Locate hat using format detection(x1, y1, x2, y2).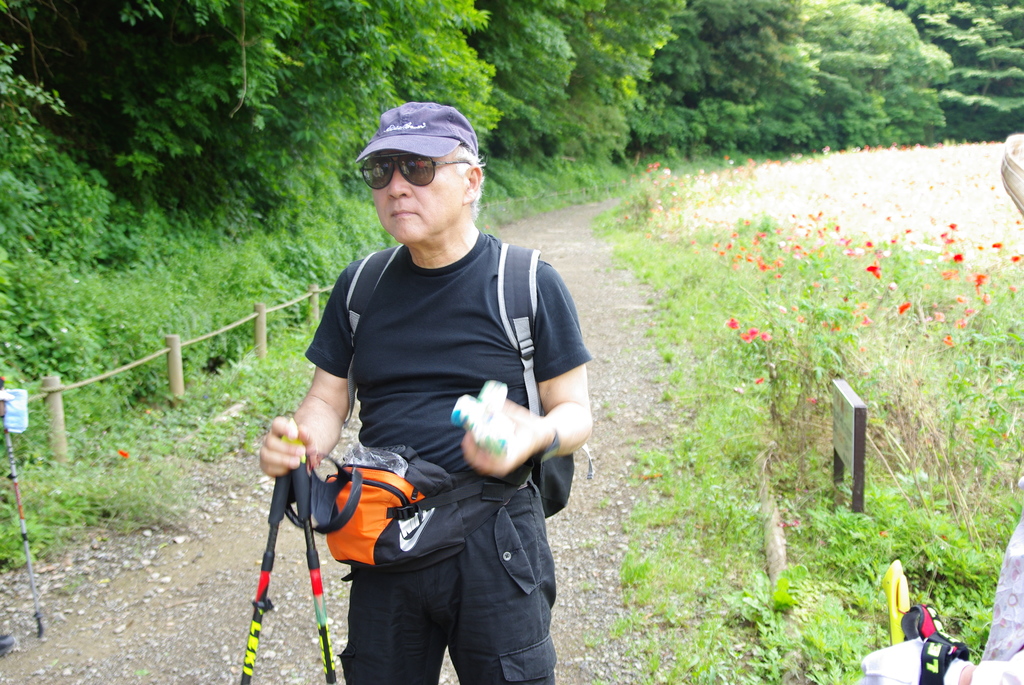
detection(355, 102, 477, 162).
